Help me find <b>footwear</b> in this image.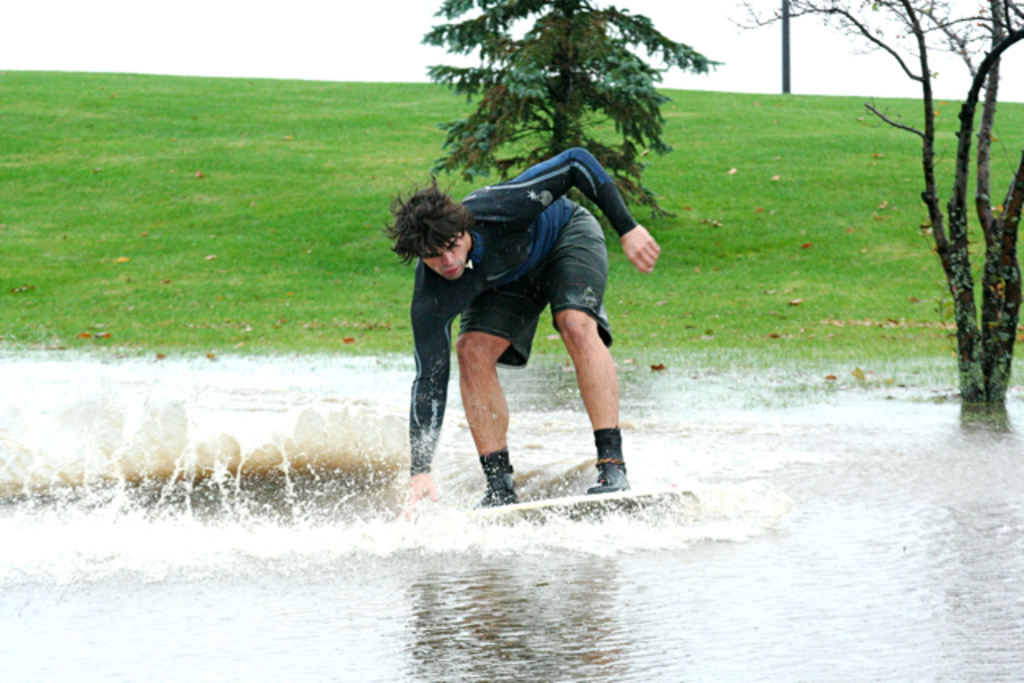
Found it: bbox=(477, 481, 520, 507).
